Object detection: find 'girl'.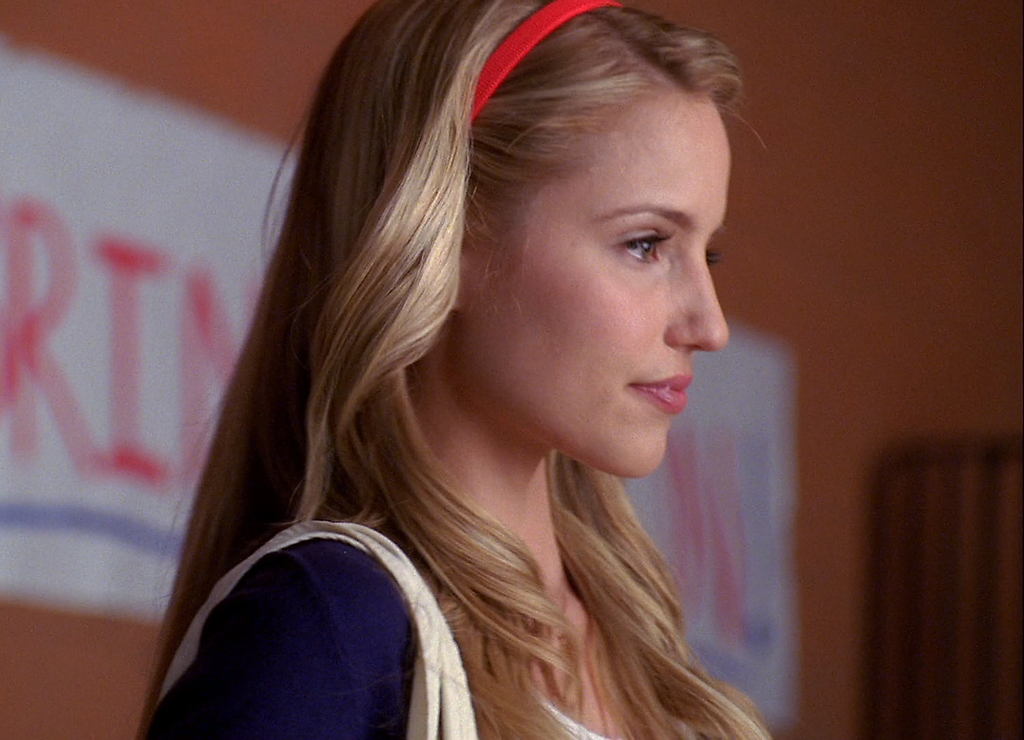
l=135, t=0, r=780, b=739.
